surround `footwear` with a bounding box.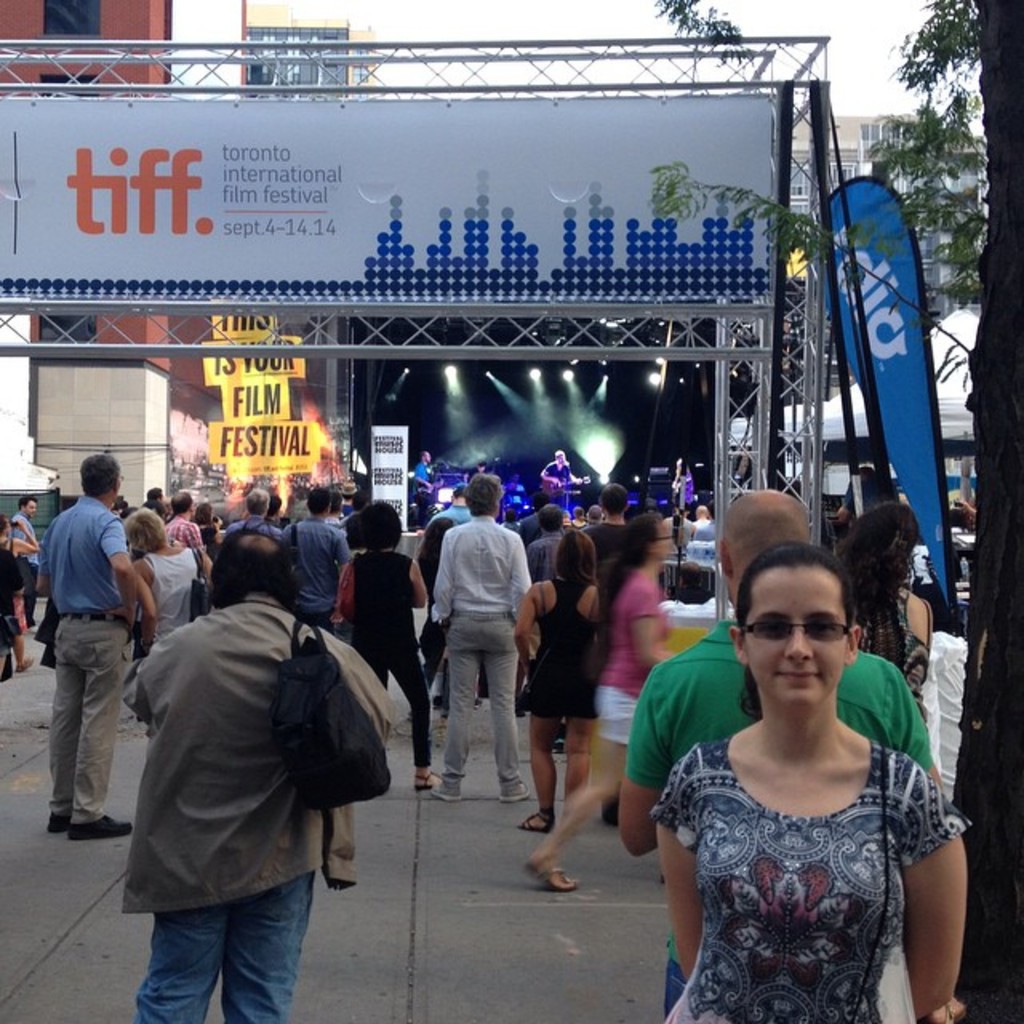
{"x1": 414, "y1": 768, "x2": 438, "y2": 790}.
